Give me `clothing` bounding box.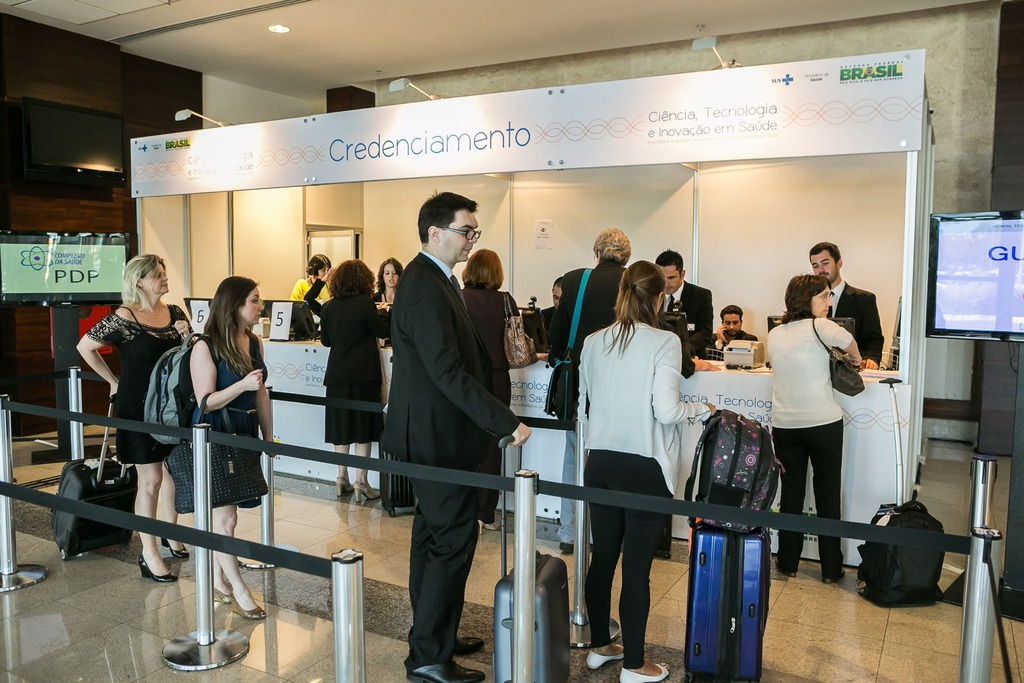
l=541, t=305, r=559, b=333.
